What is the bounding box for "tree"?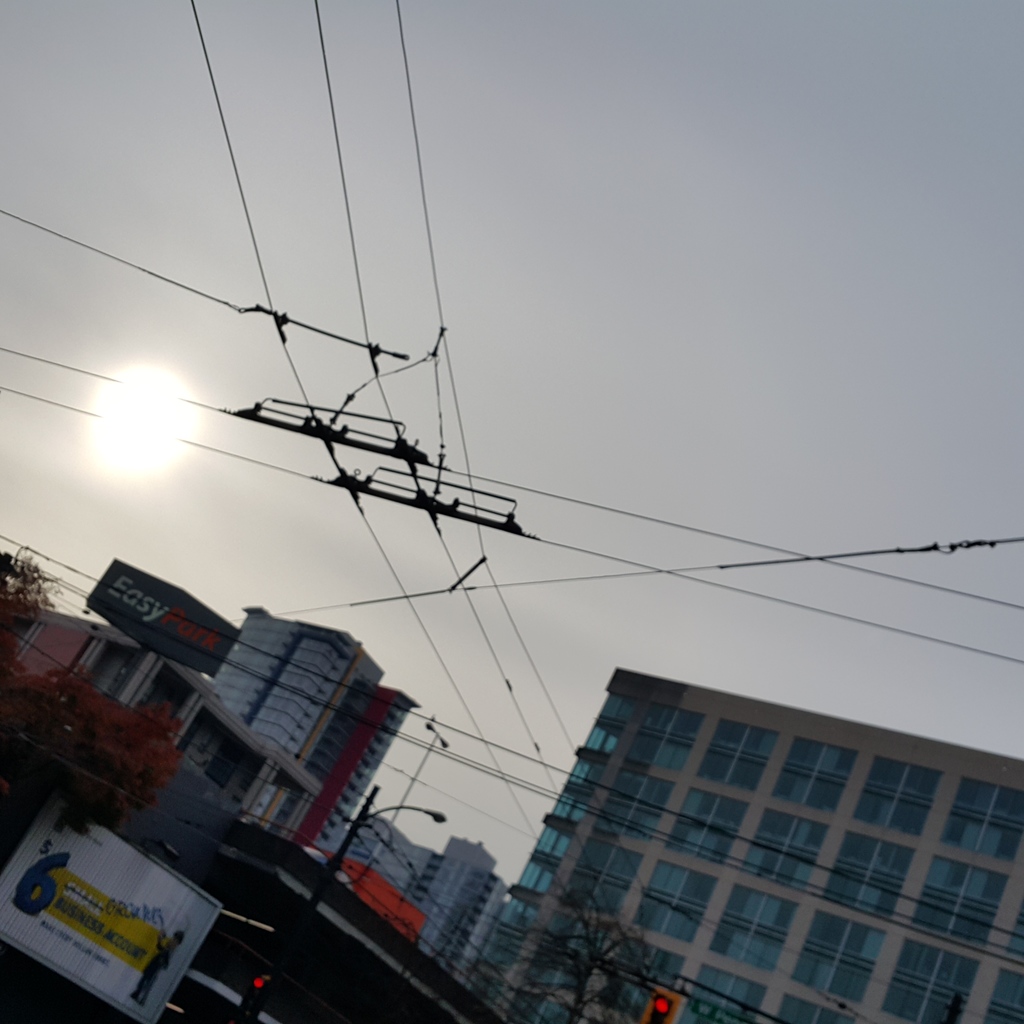
(x1=0, y1=547, x2=63, y2=627).
